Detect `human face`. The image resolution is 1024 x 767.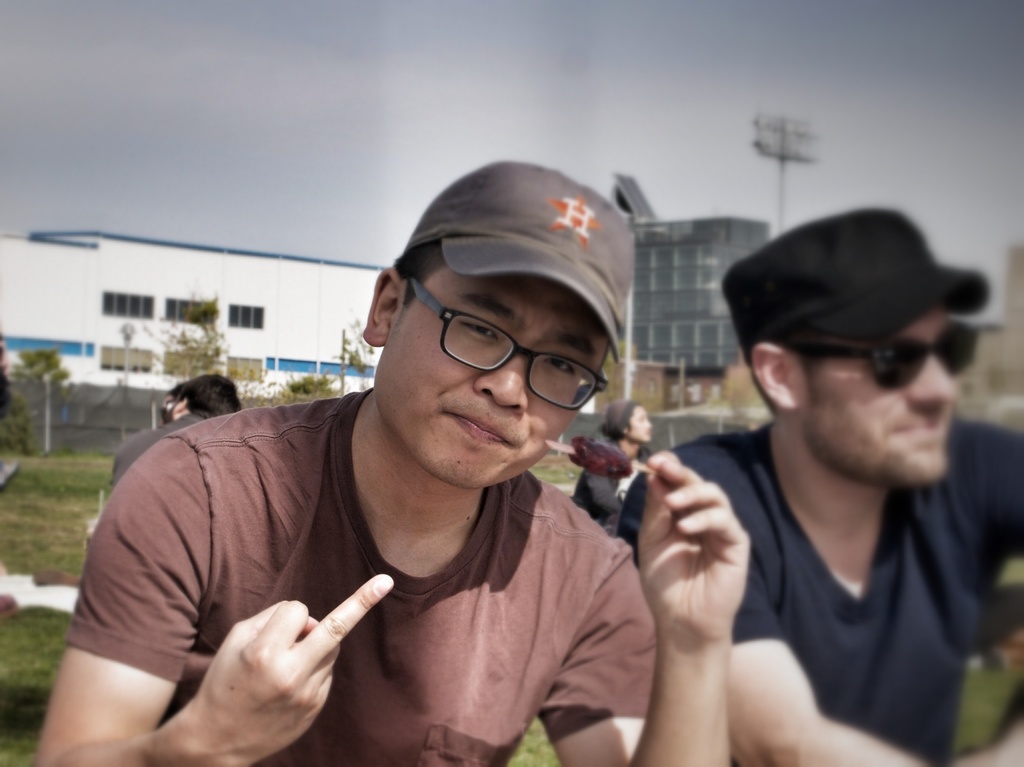
box(375, 256, 615, 500).
